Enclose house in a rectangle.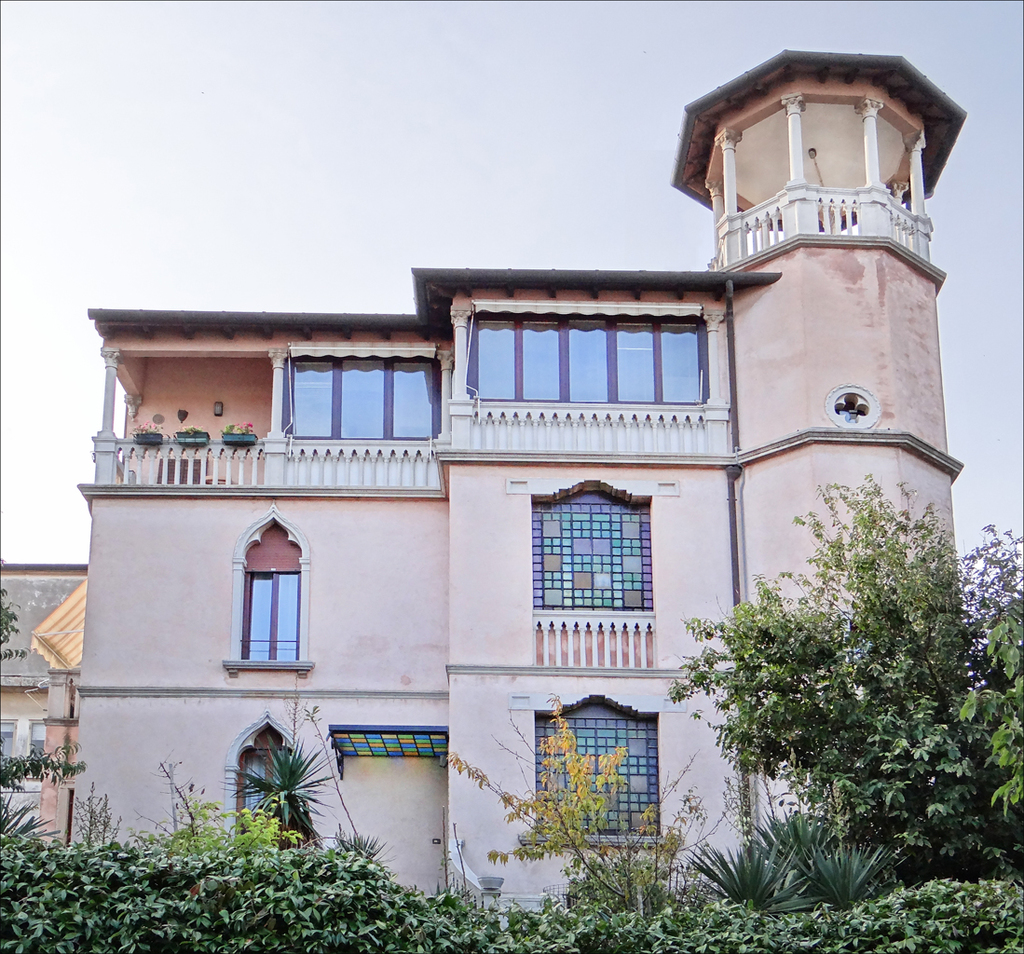
region(32, 575, 91, 853).
